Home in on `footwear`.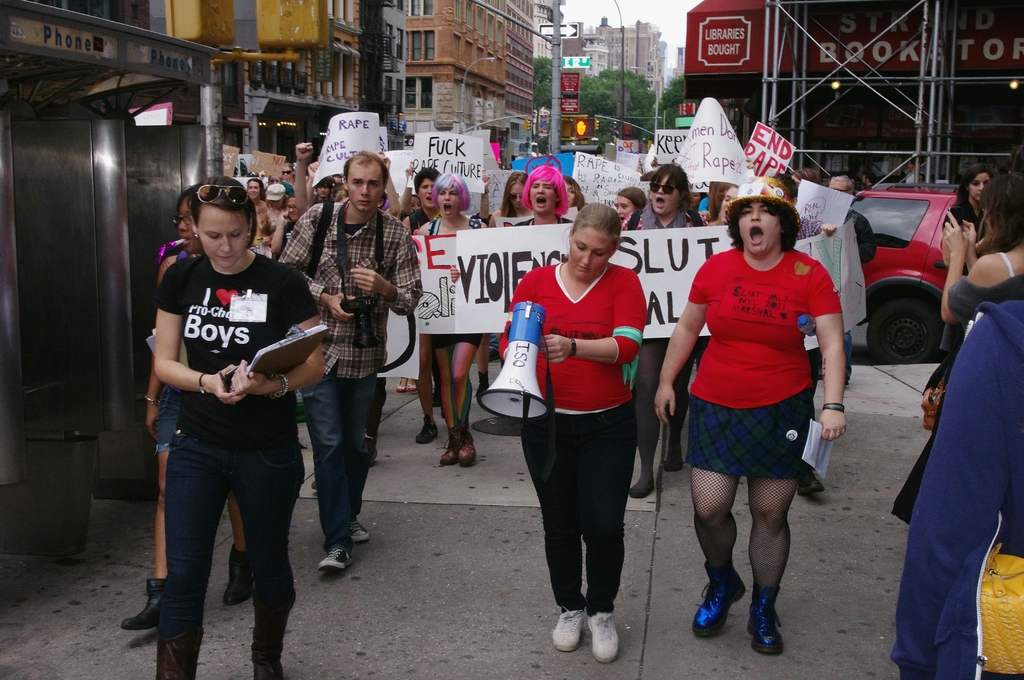
Homed in at pyautogui.locateOnScreen(227, 537, 257, 599).
